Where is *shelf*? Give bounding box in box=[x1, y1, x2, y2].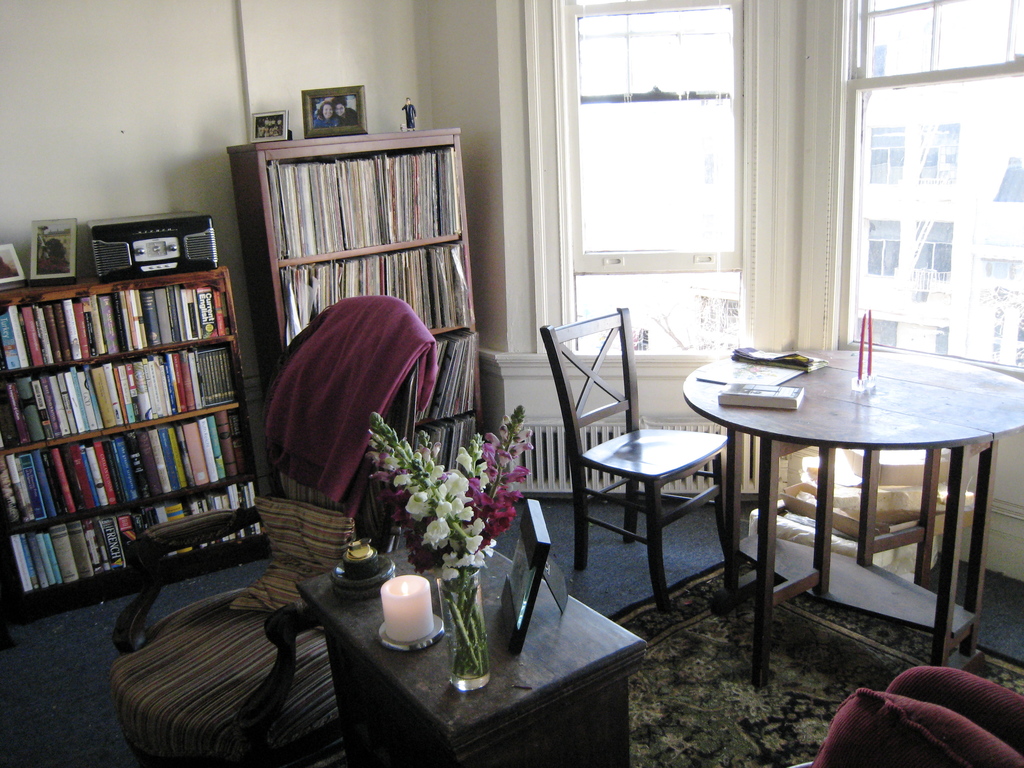
box=[412, 410, 476, 472].
